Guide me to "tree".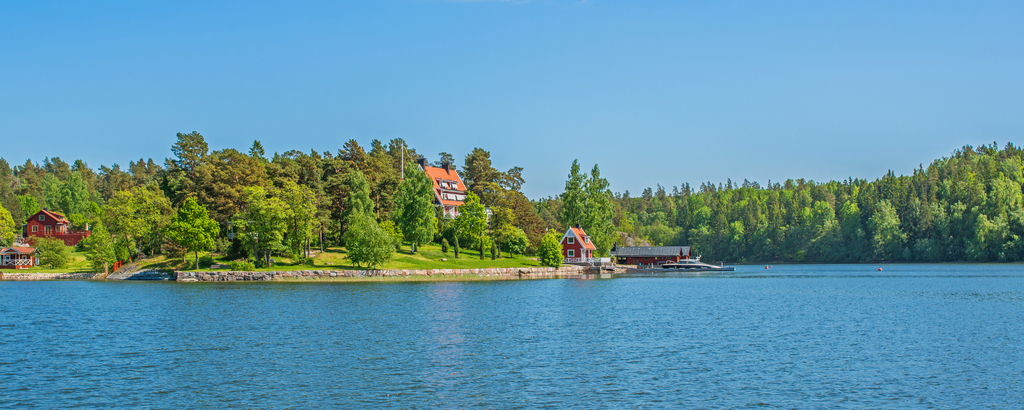
Guidance: 248/138/342/189.
